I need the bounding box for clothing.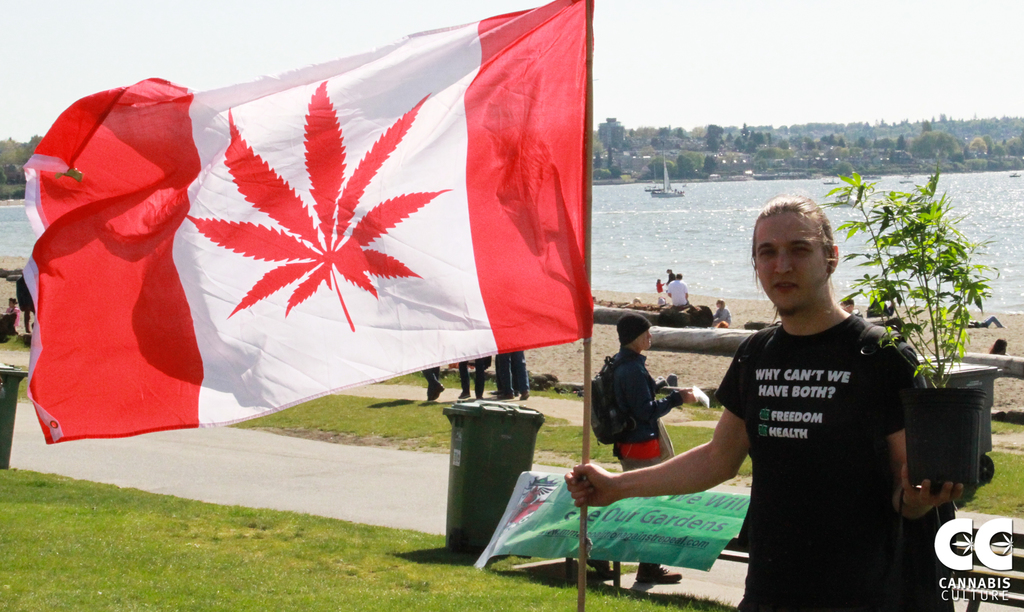
Here it is: [605, 339, 682, 472].
